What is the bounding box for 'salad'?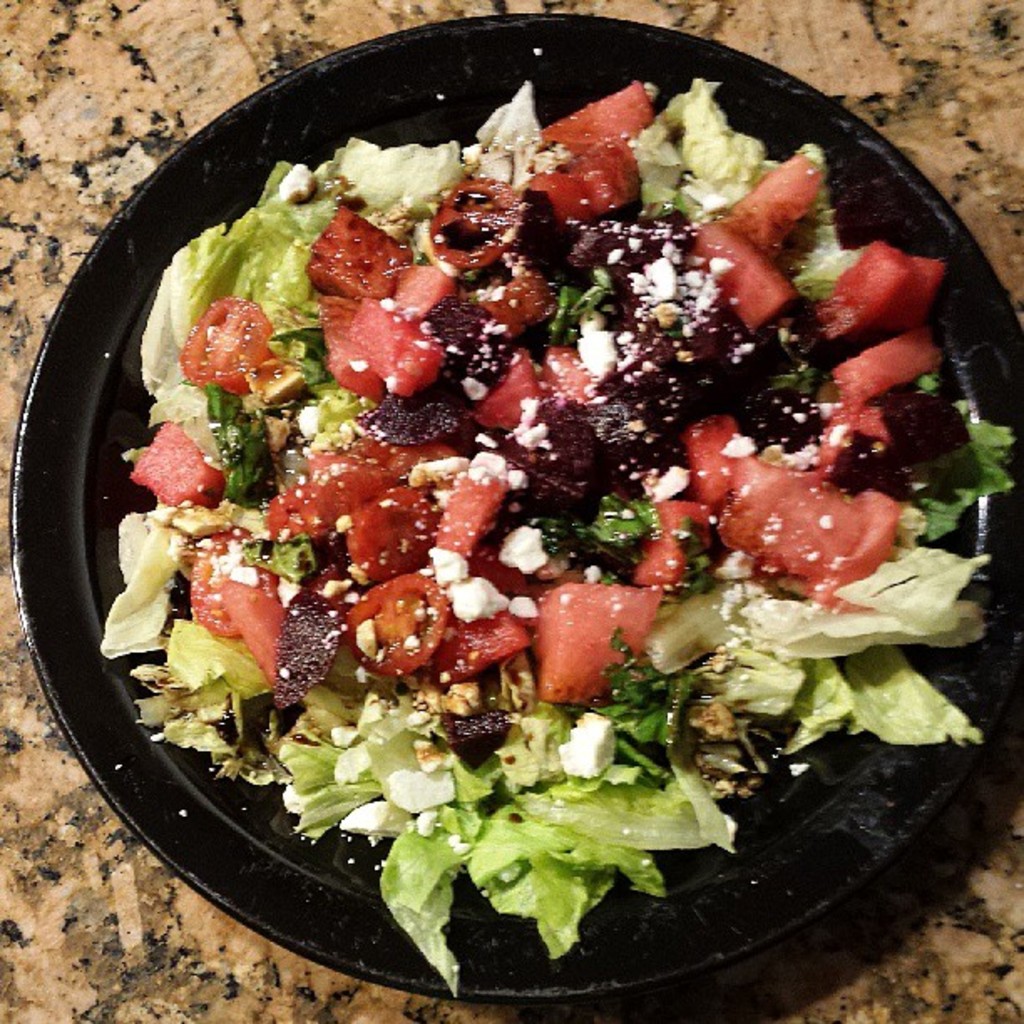
select_region(72, 54, 1022, 1016).
